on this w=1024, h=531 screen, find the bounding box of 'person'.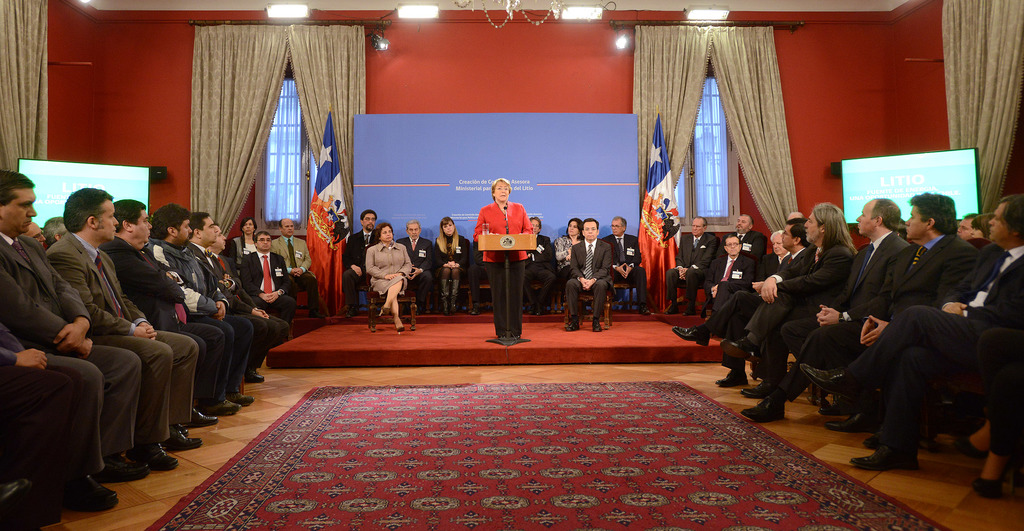
Bounding box: bbox=[395, 219, 433, 313].
